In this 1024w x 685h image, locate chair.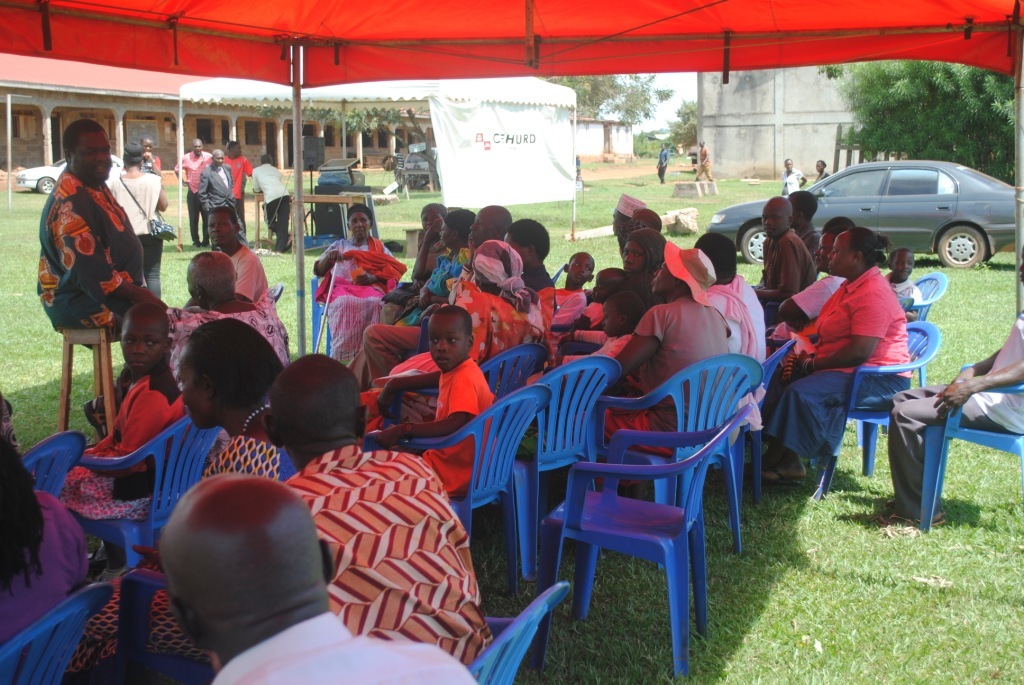
Bounding box: locate(457, 585, 565, 684).
